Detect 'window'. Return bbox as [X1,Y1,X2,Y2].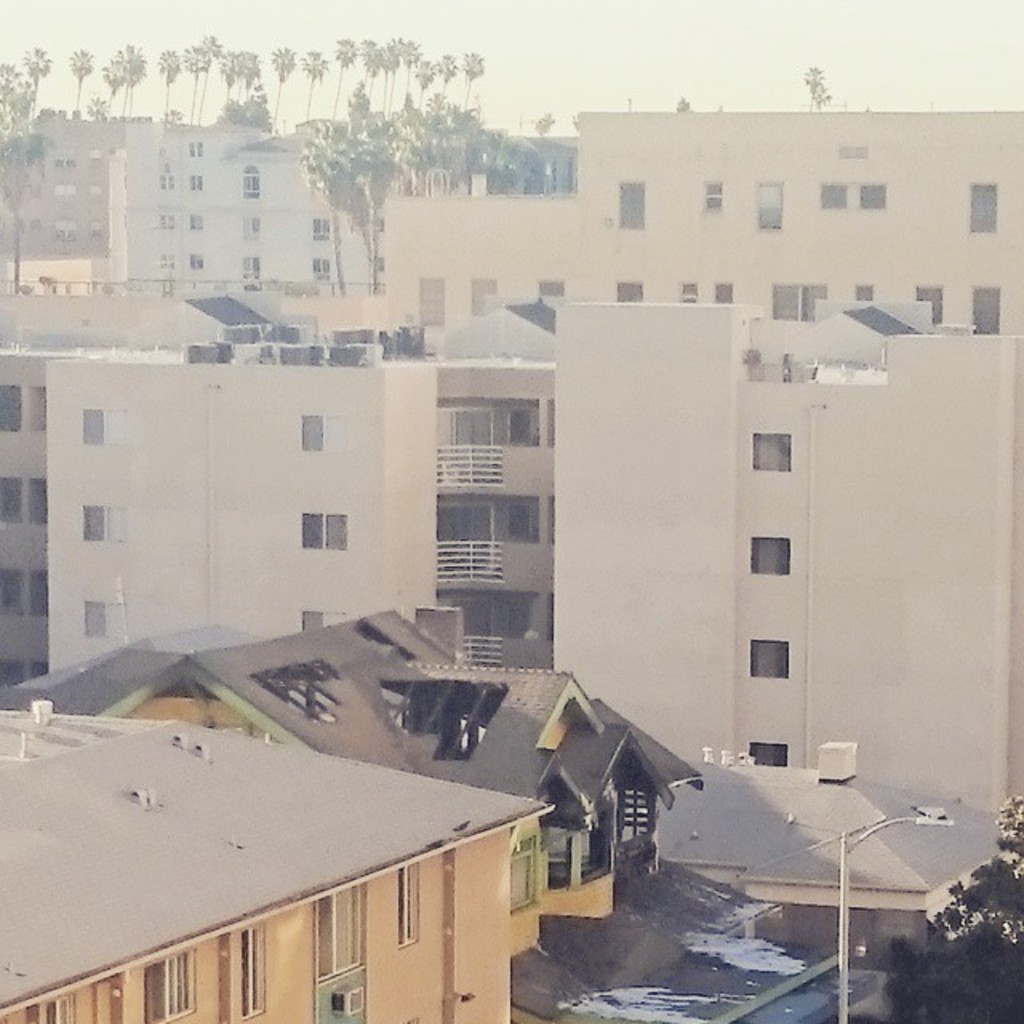
[397,859,419,947].
